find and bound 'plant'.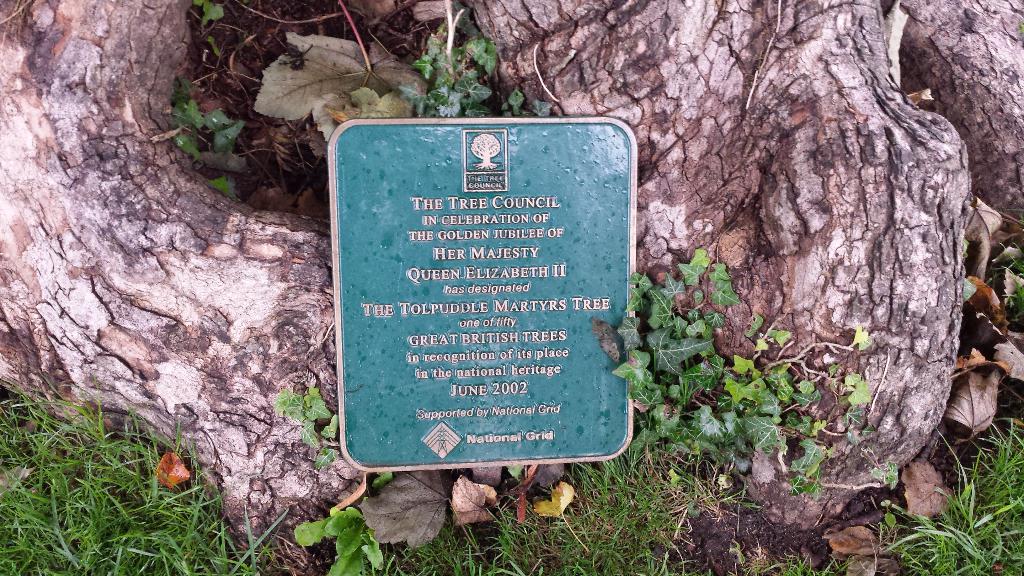
Bound: [x1=596, y1=216, x2=888, y2=486].
